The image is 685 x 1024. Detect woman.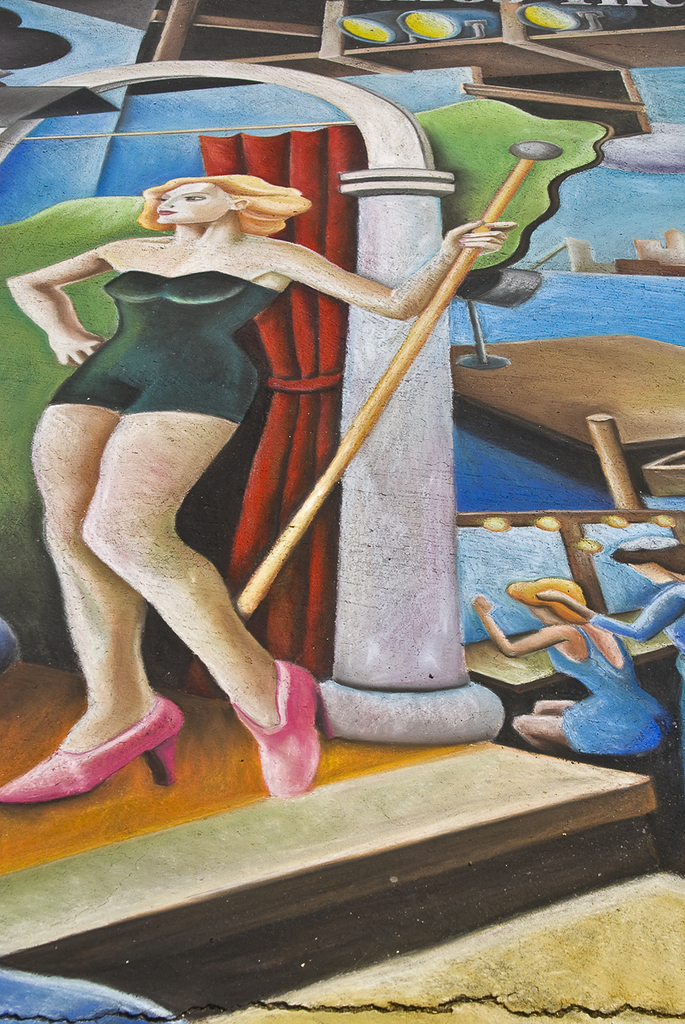
Detection: 0/172/523/806.
